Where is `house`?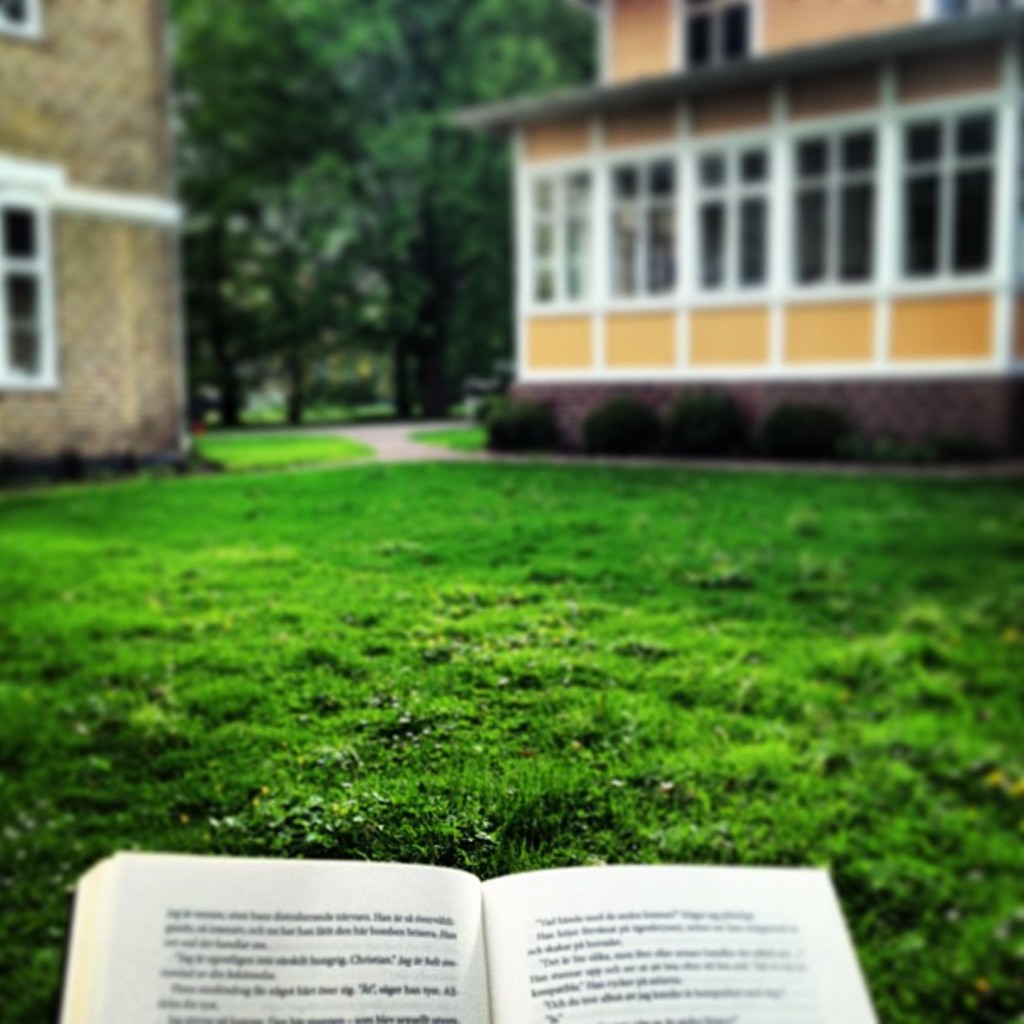
<box>0,0,221,509</box>.
